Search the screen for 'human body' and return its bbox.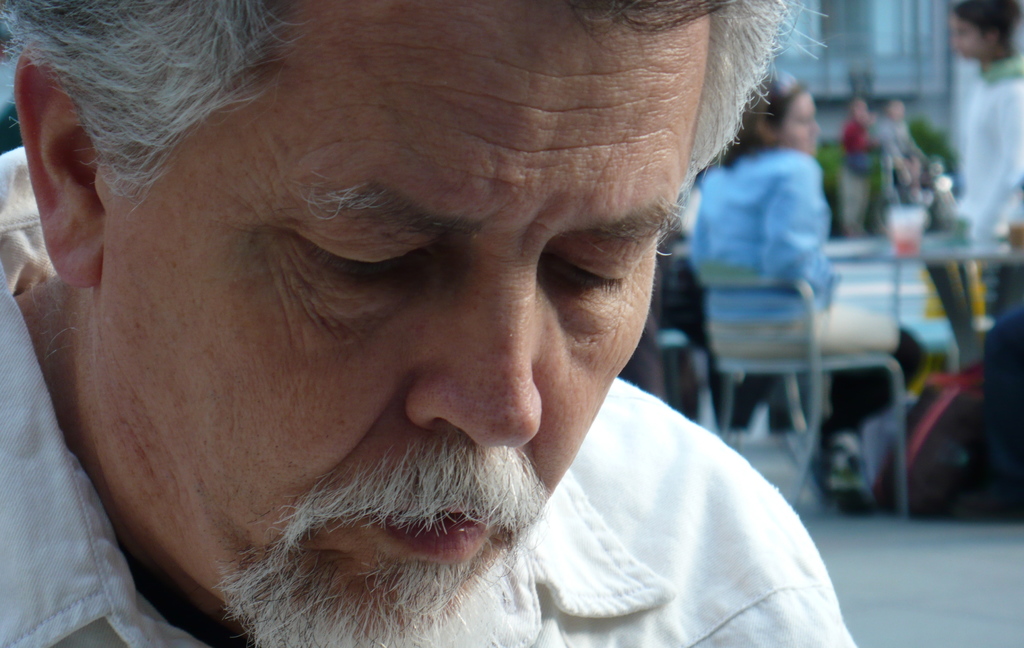
Found: <region>29, 44, 899, 634</region>.
